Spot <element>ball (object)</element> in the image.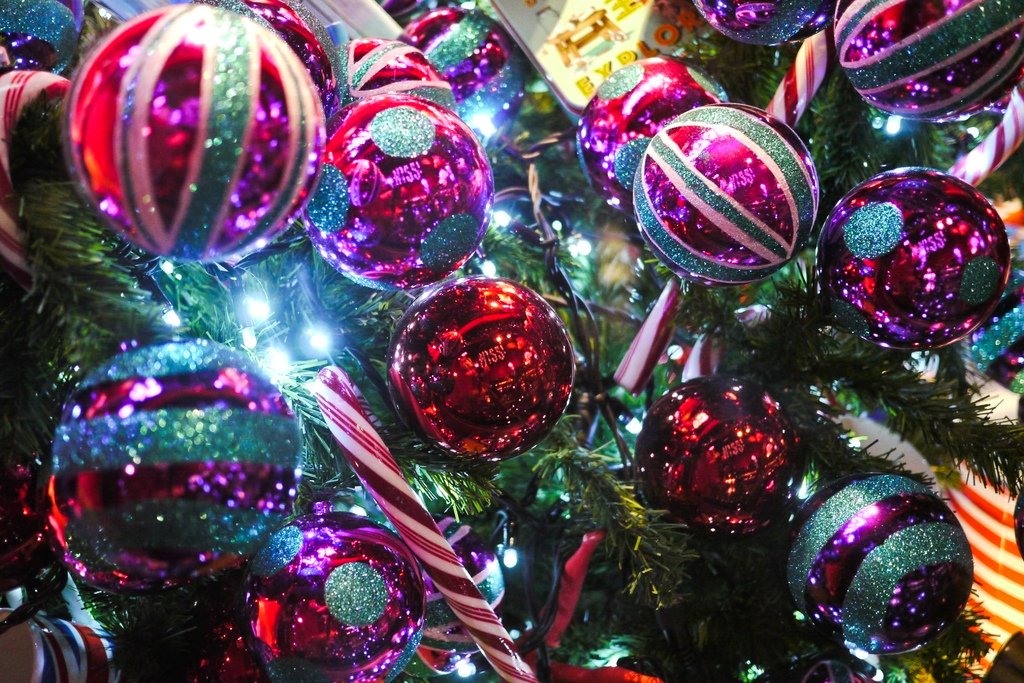
<element>ball (object)</element> found at Rect(328, 35, 460, 126).
